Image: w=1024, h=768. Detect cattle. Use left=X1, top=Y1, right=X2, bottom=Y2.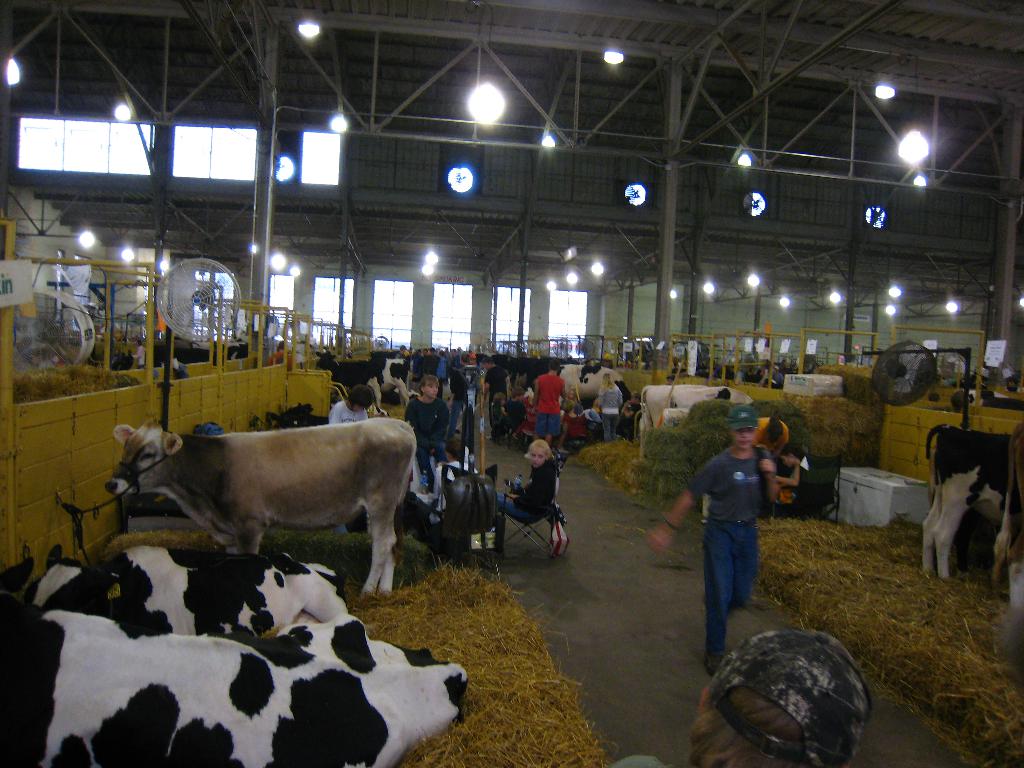
left=313, top=349, right=379, bottom=424.
